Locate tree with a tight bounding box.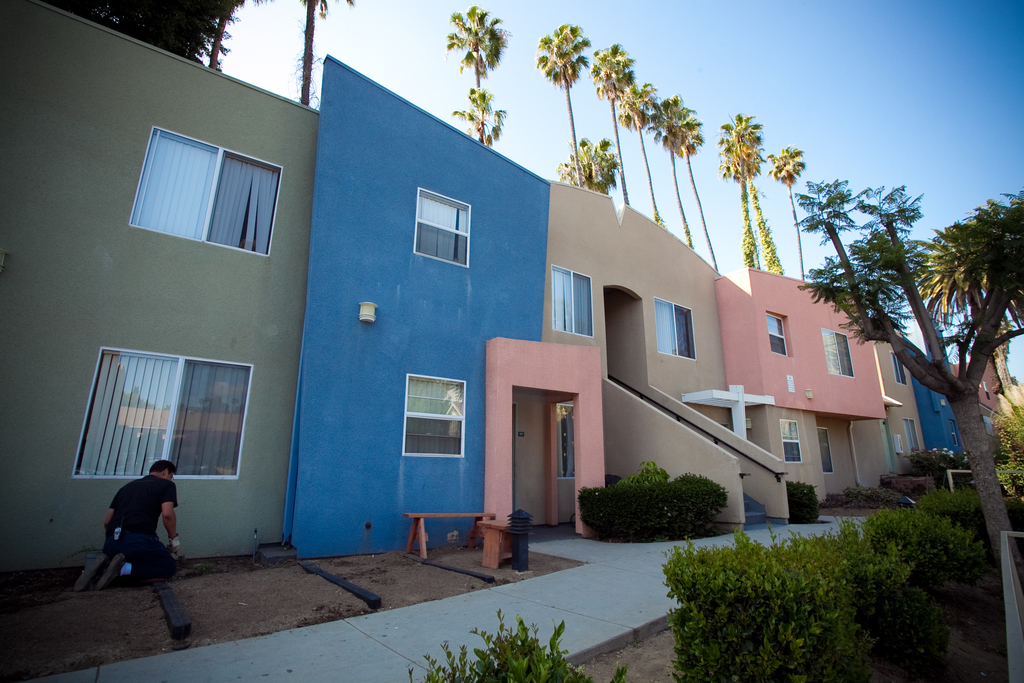
<bbox>765, 145, 810, 279</bbox>.
